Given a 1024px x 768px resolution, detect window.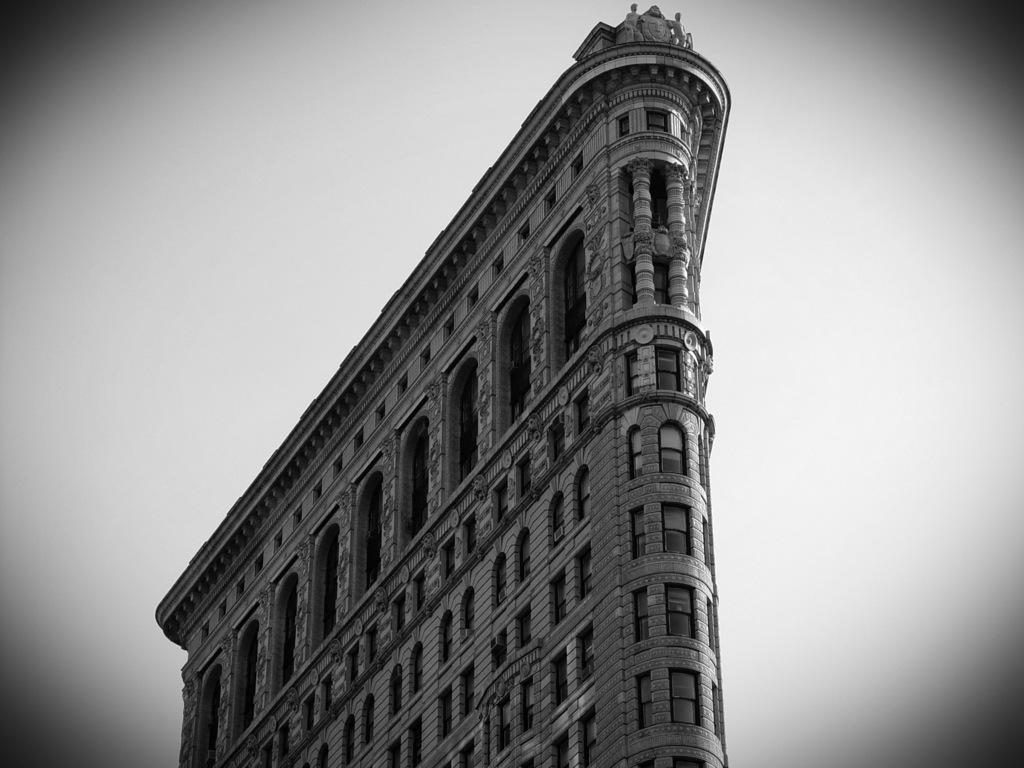
left=613, top=109, right=633, bottom=138.
